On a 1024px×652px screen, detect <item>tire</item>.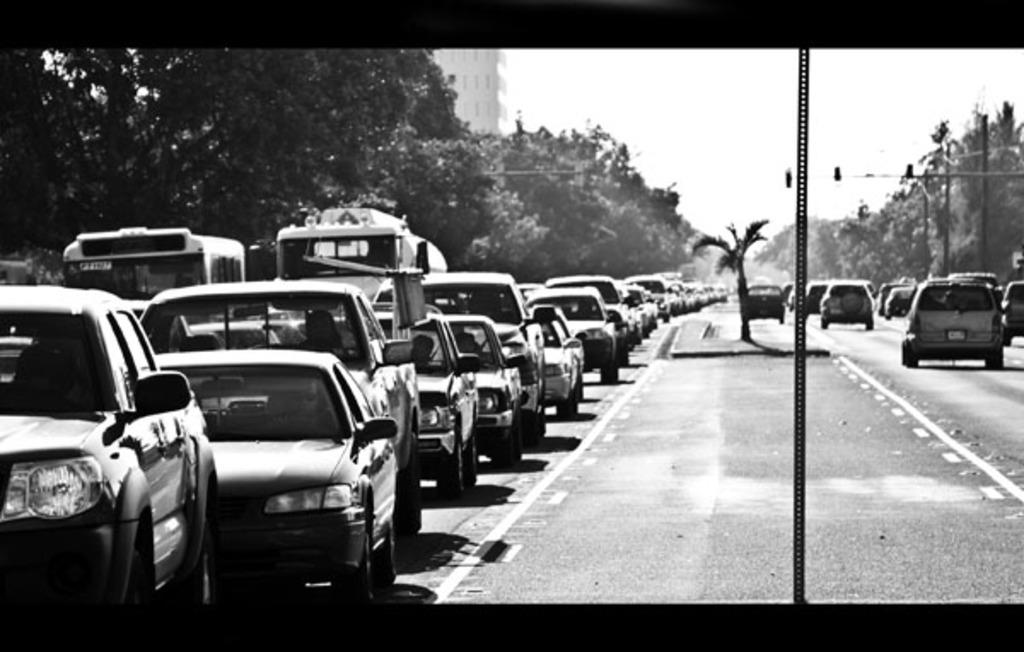
823, 317, 831, 333.
